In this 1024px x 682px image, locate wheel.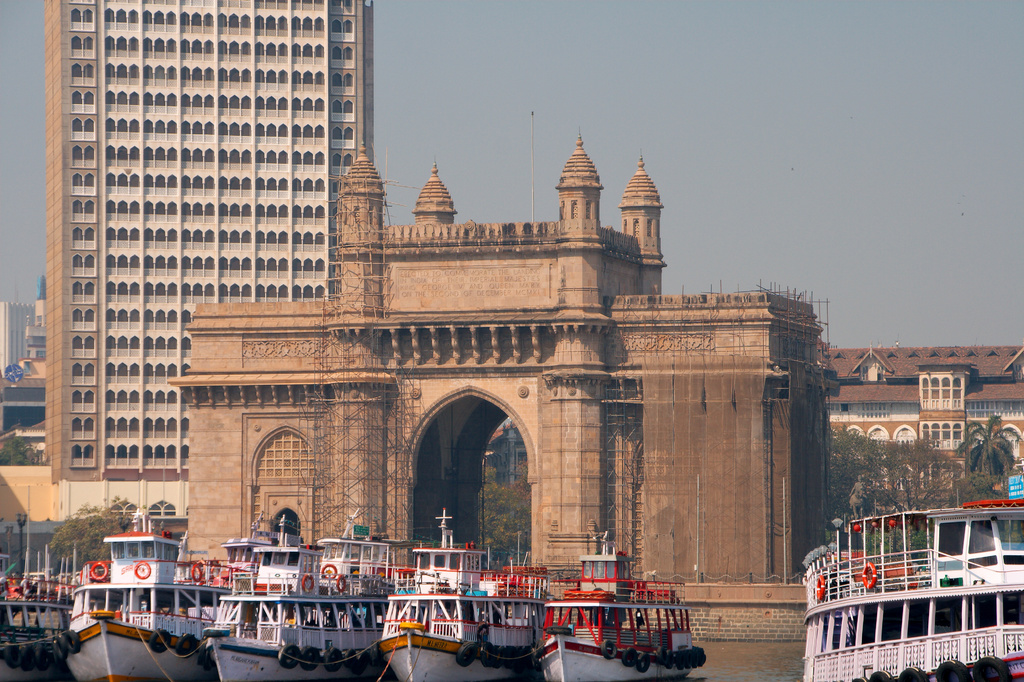
Bounding box: x1=340, y1=583, x2=353, y2=597.
